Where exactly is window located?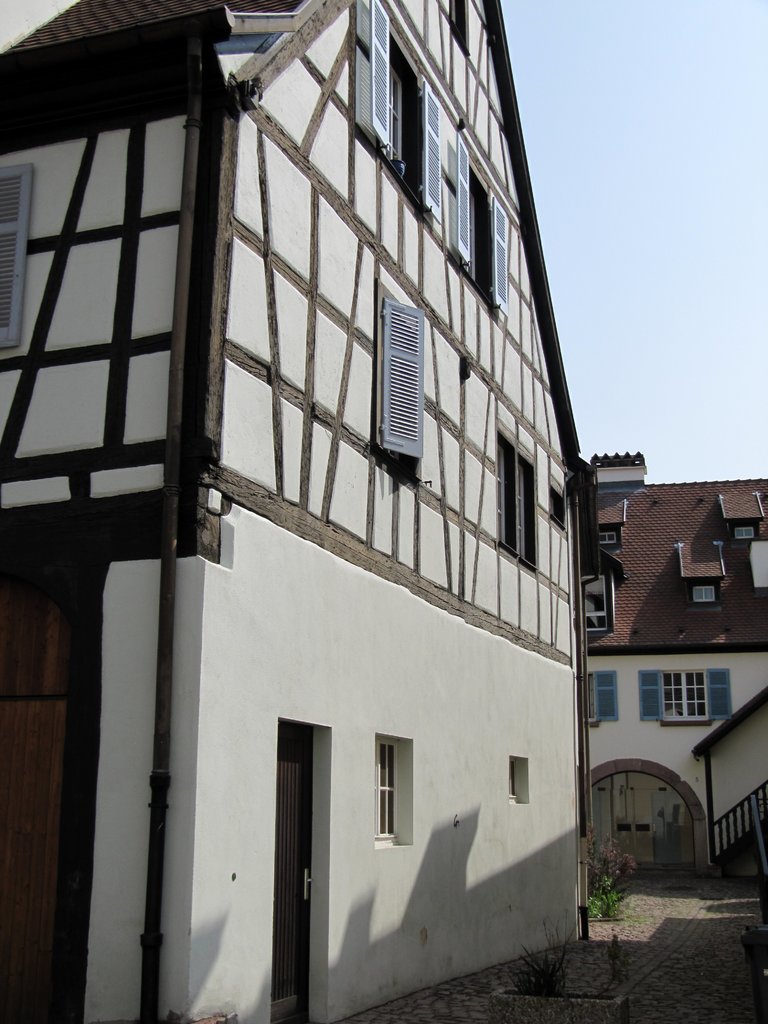
Its bounding box is box=[584, 665, 620, 726].
